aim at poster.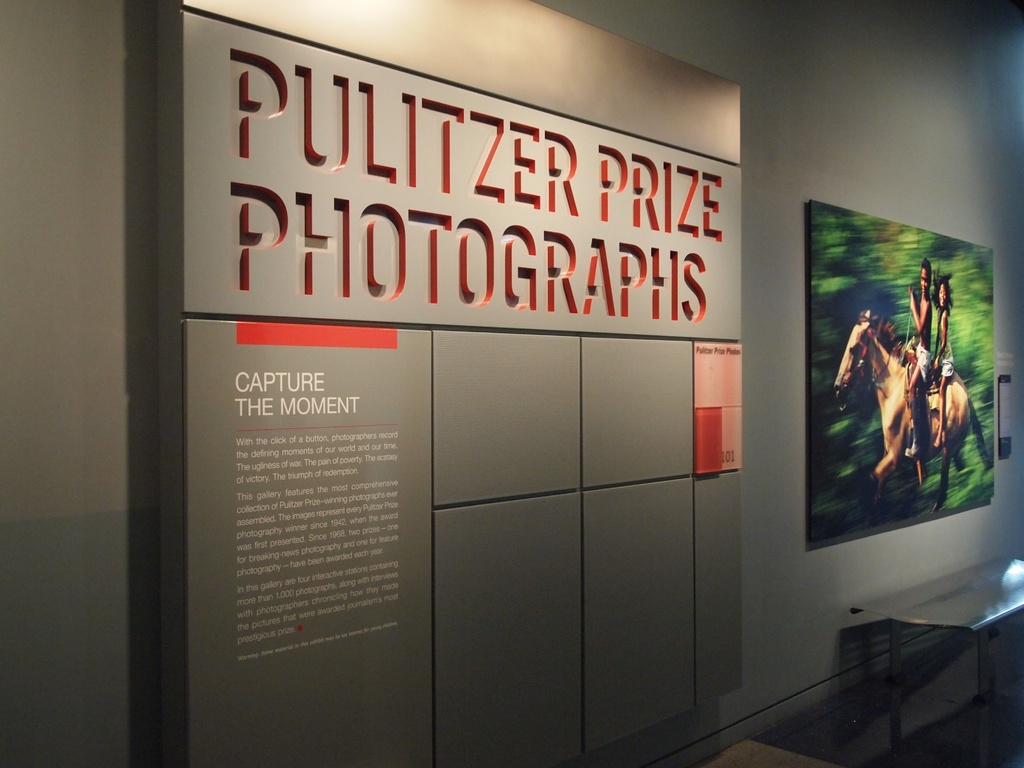
Aimed at [692, 341, 747, 470].
